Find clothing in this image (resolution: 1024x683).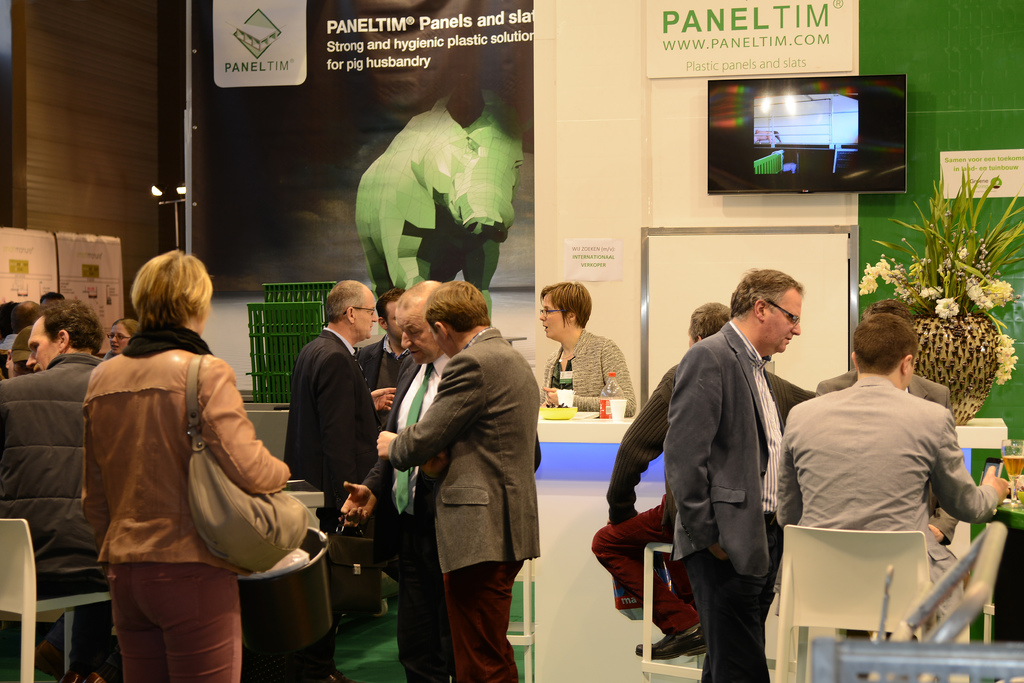
bbox(664, 323, 772, 579).
